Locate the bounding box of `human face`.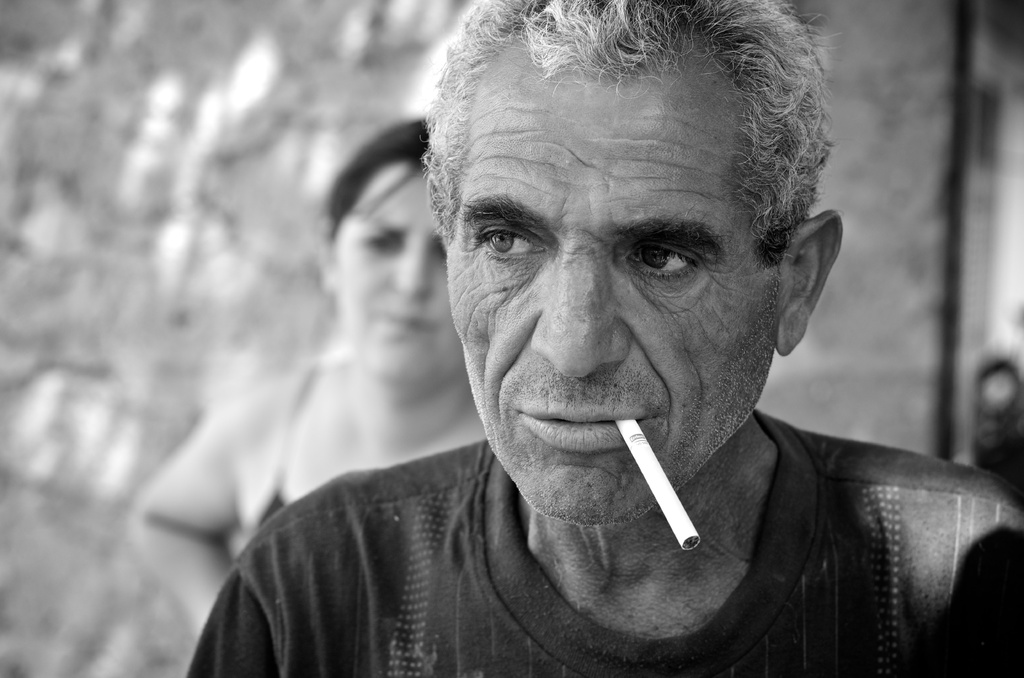
Bounding box: bbox=(331, 165, 462, 385).
